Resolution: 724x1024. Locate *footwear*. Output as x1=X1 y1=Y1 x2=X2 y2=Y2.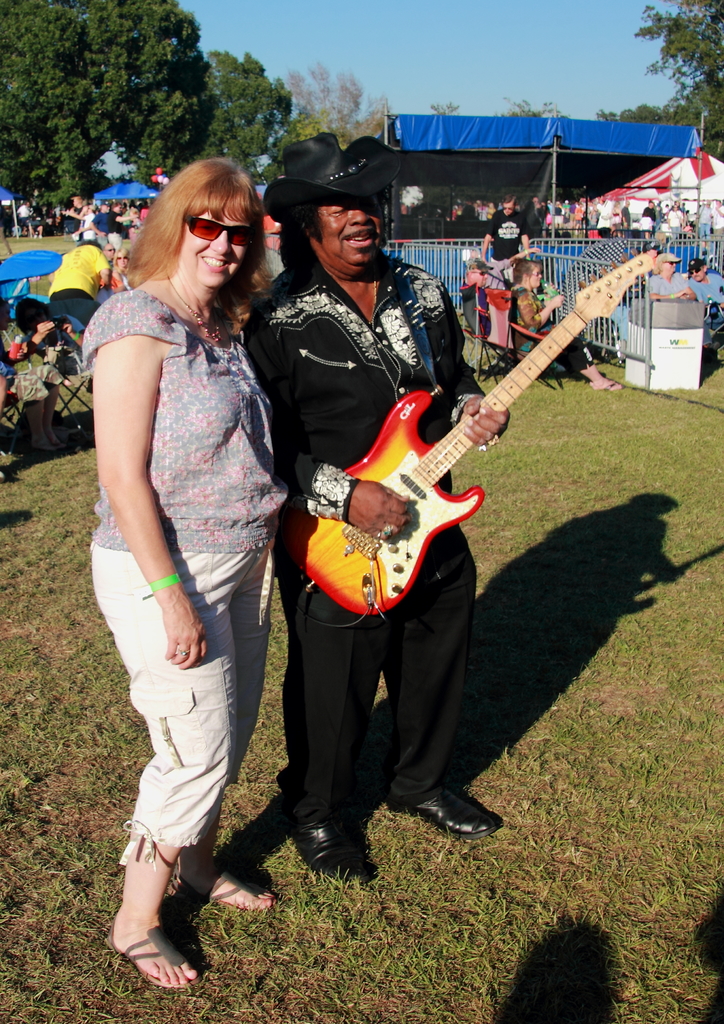
x1=589 y1=378 x2=625 y2=392.
